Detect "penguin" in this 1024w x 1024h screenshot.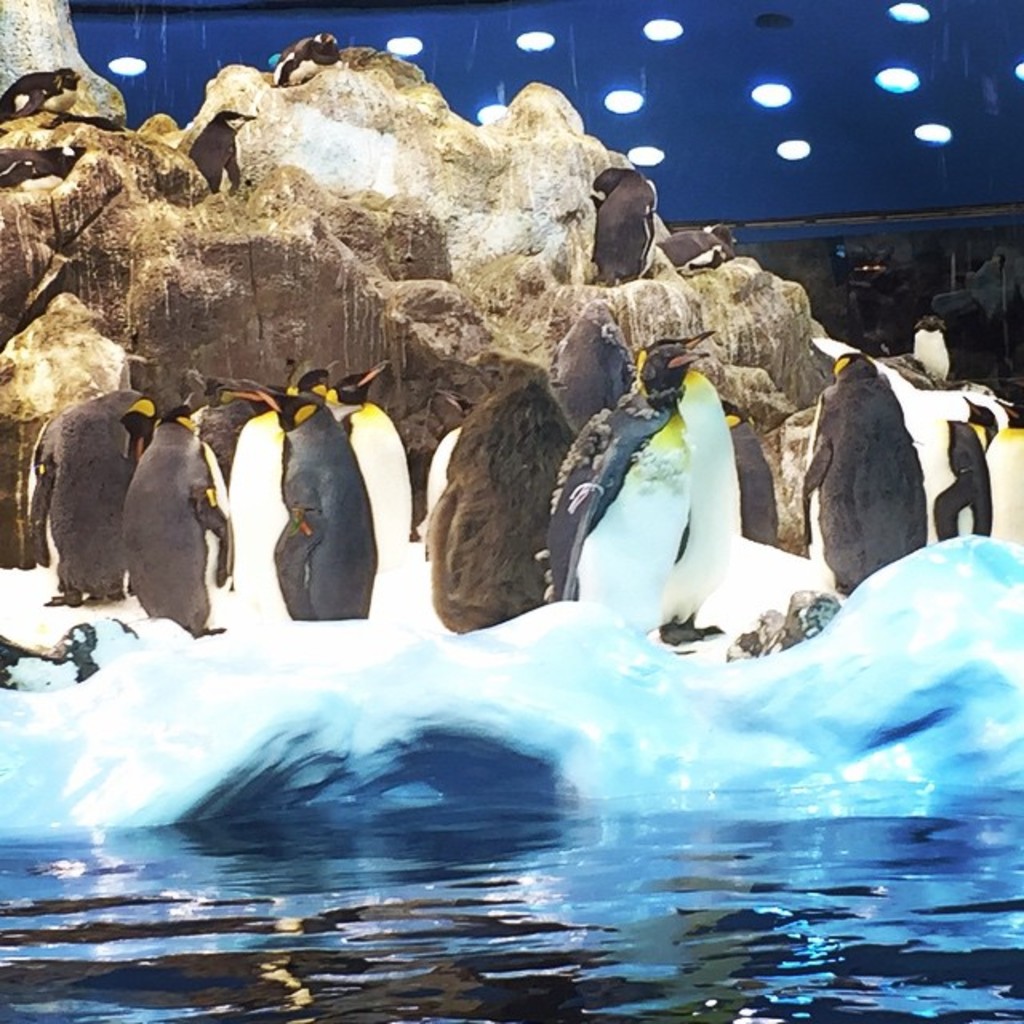
Detection: box(272, 29, 347, 90).
